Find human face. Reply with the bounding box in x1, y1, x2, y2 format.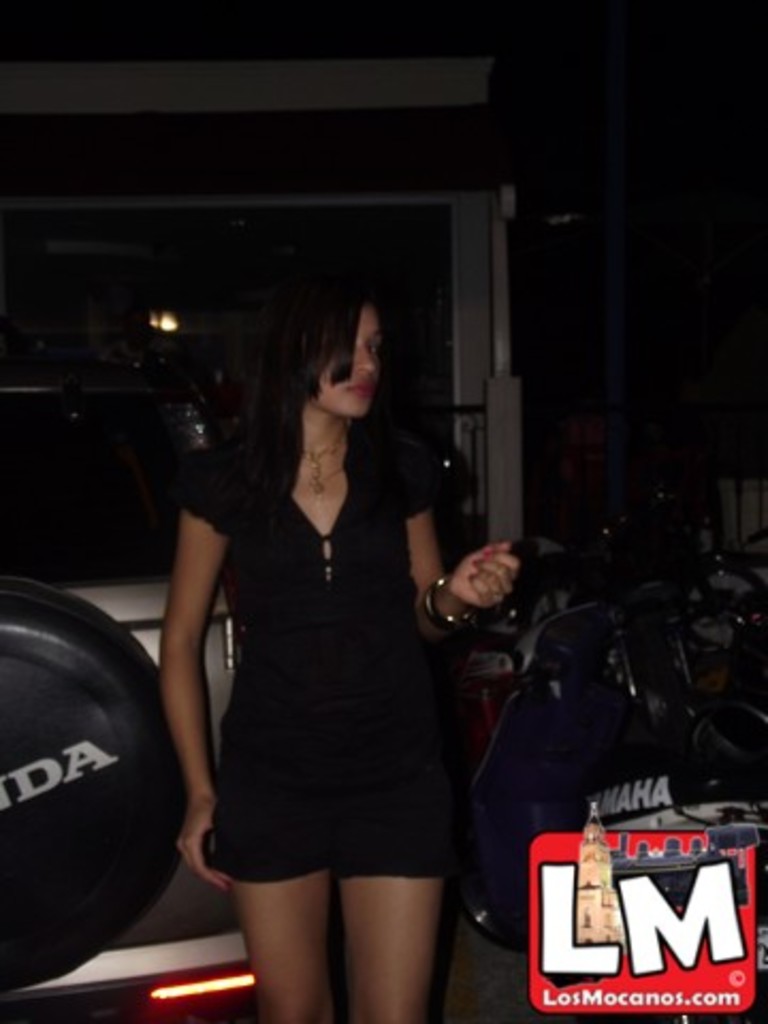
307, 292, 380, 422.
